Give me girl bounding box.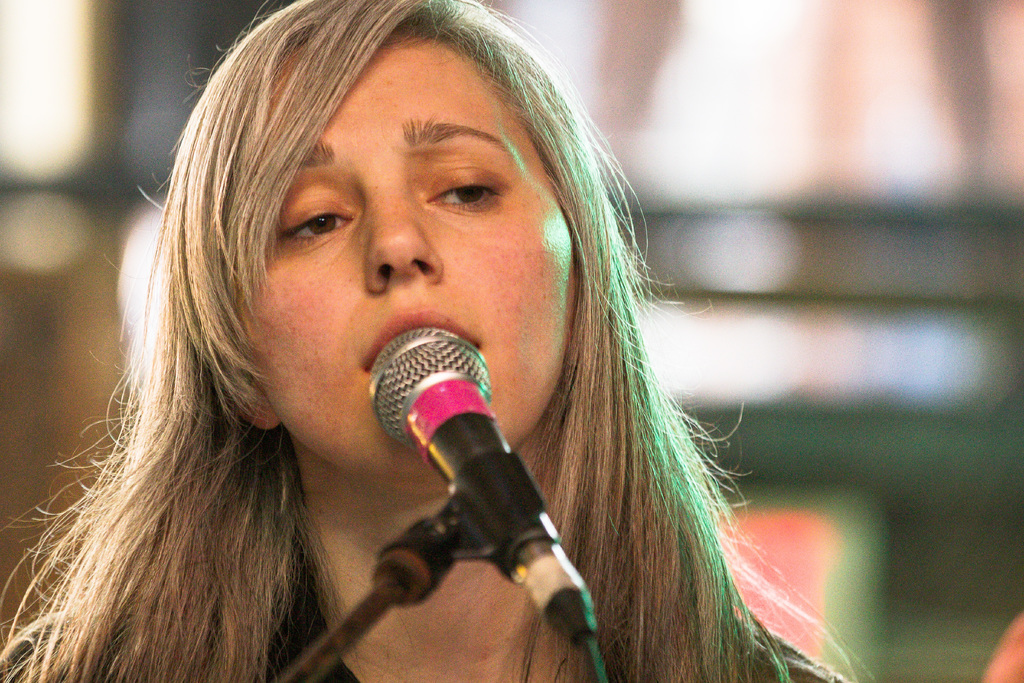
locate(0, 0, 852, 682).
